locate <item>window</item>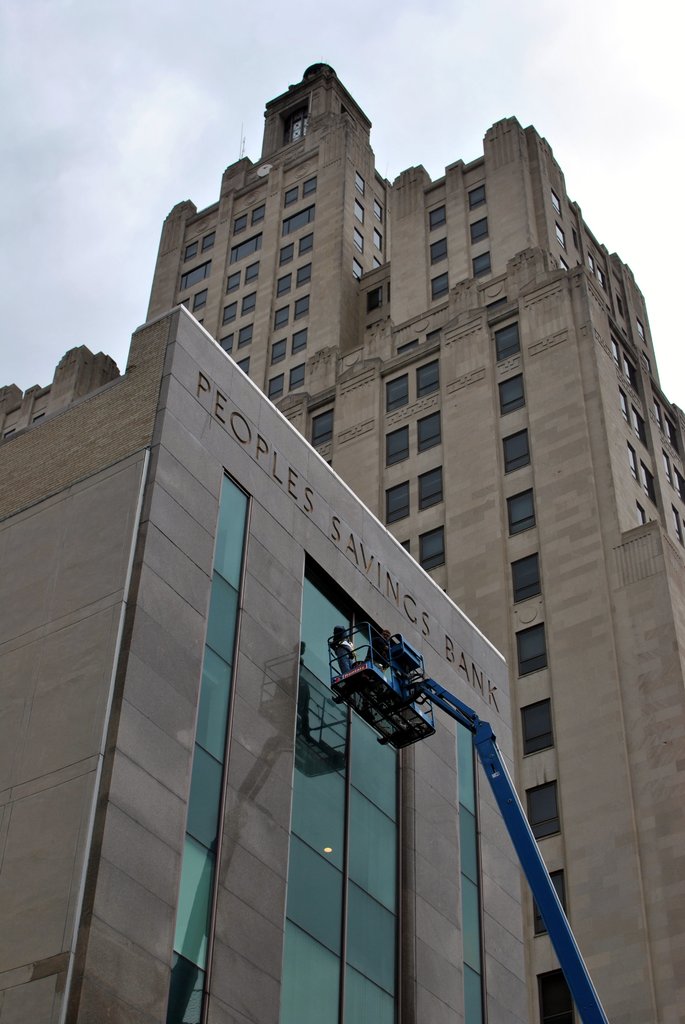
box=[386, 481, 409, 529]
